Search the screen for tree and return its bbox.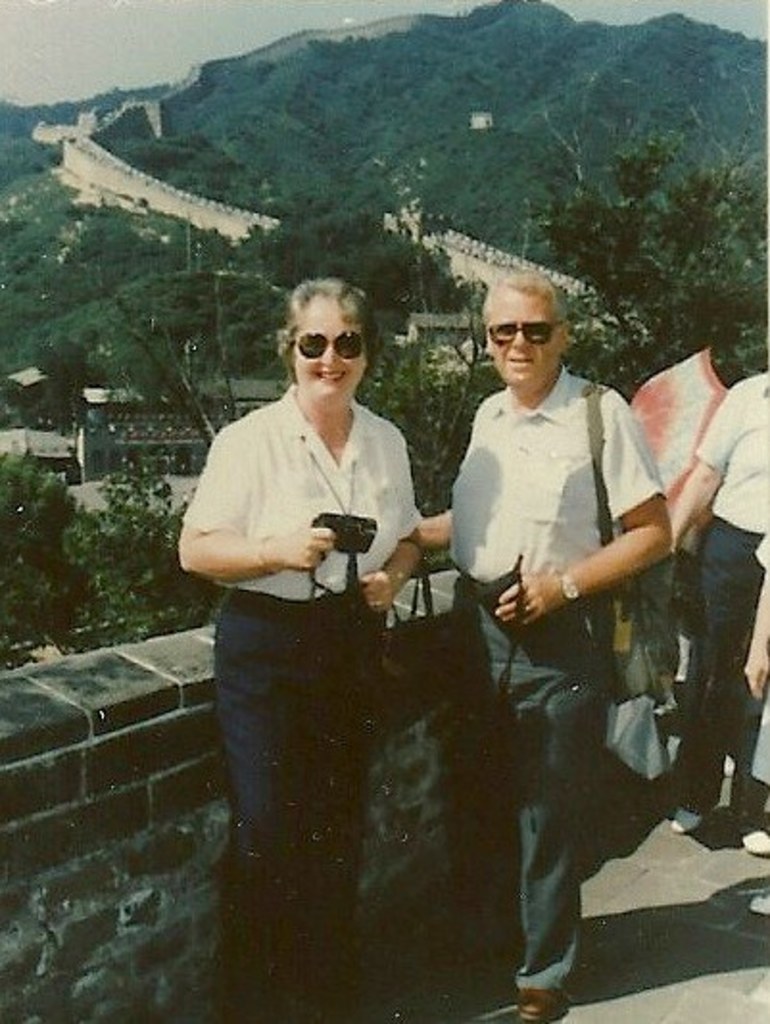
Found: {"x1": 557, "y1": 133, "x2": 768, "y2": 378}.
